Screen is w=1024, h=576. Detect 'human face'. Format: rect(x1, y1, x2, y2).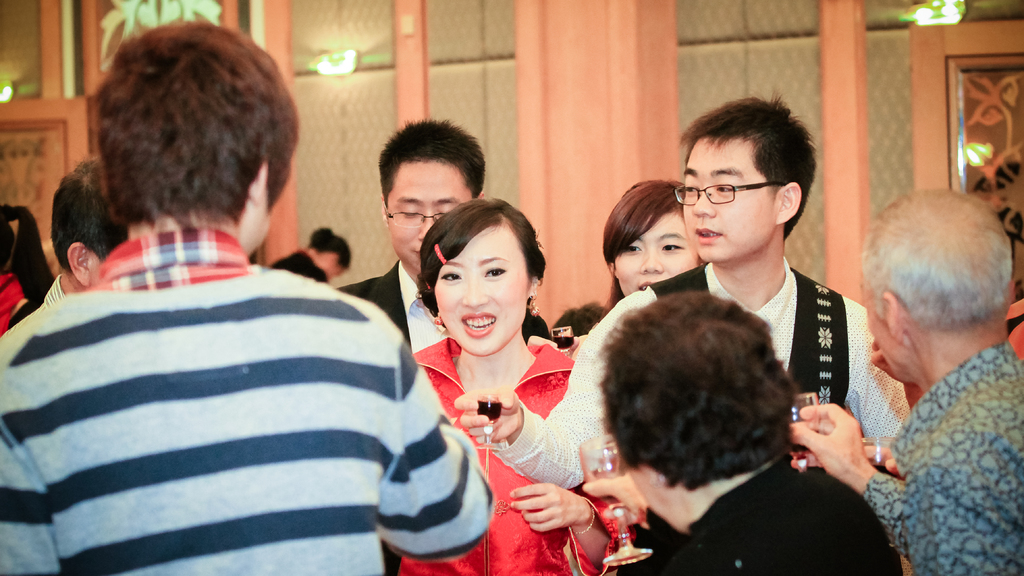
rect(614, 211, 692, 294).
